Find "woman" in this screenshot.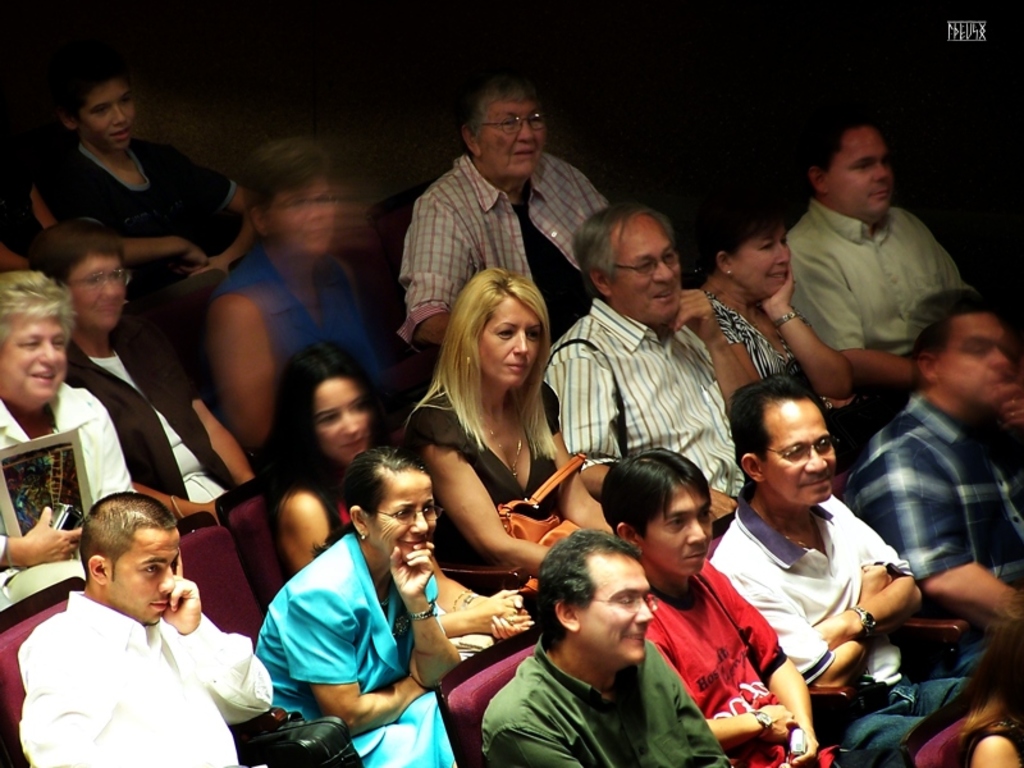
The bounding box for "woman" is 397/260/627/591.
